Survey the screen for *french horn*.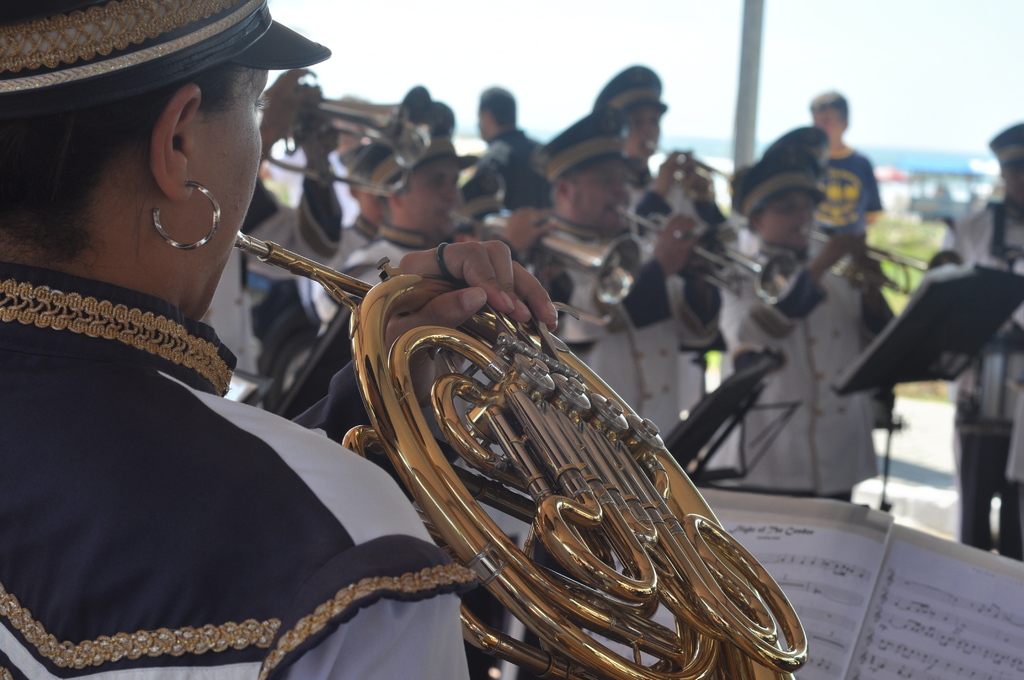
Survey found: left=257, top=84, right=436, bottom=202.
